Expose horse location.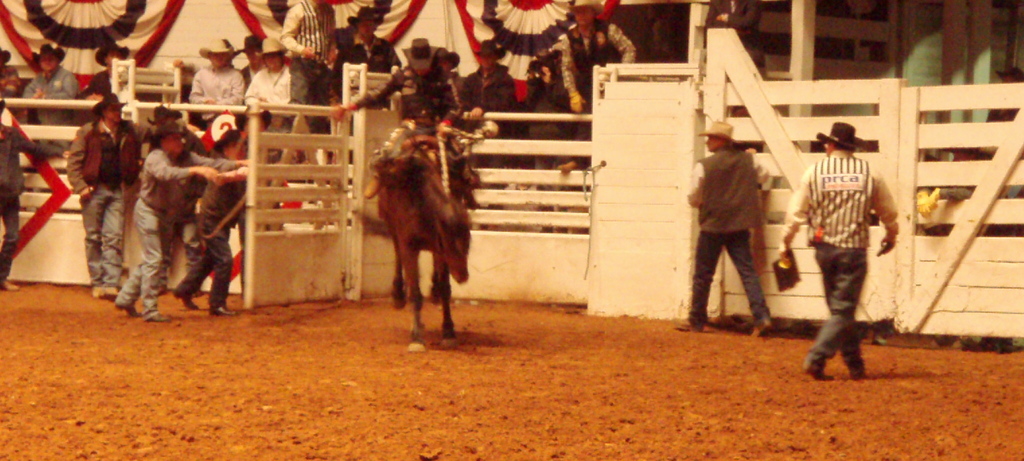
Exposed at x1=374, y1=135, x2=474, y2=356.
